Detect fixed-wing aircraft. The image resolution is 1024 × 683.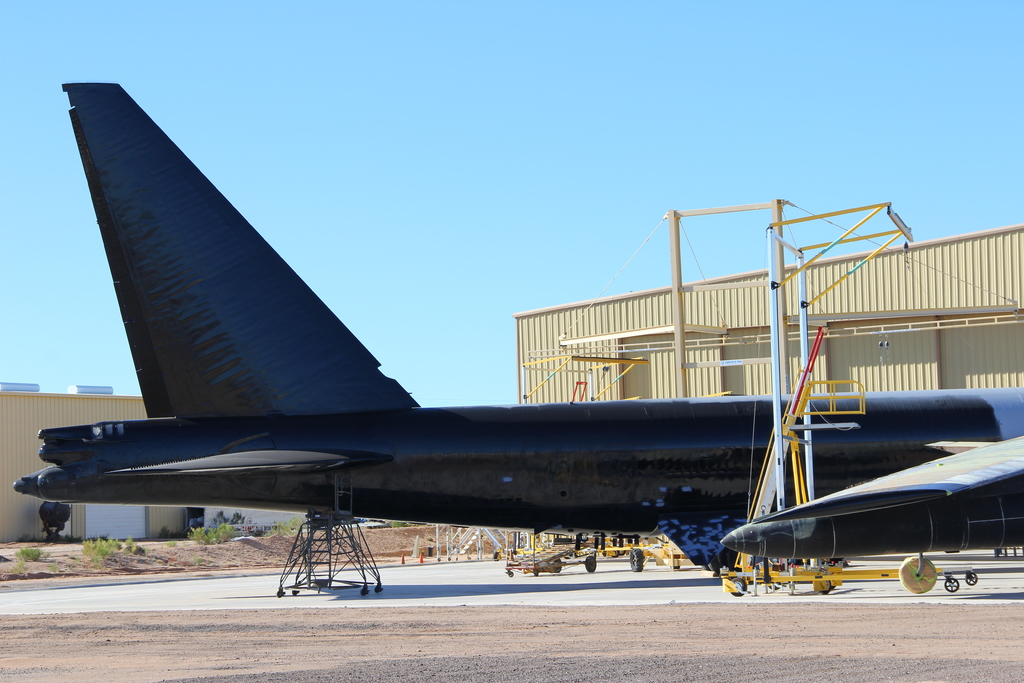
<bbox>12, 81, 1023, 578</bbox>.
